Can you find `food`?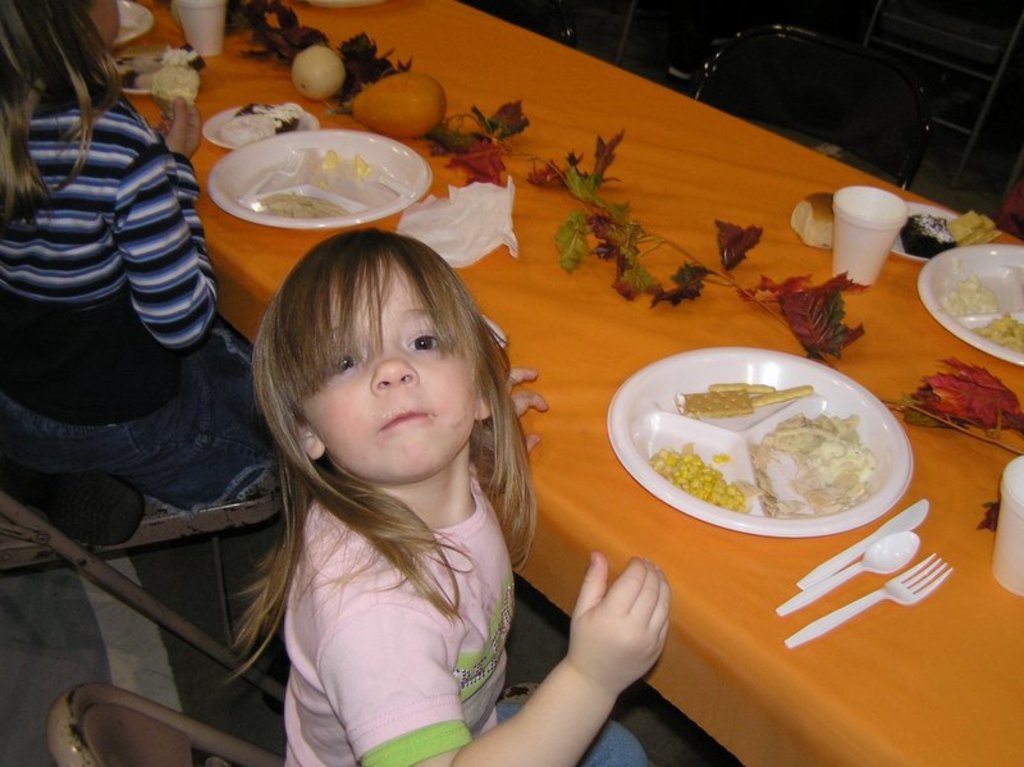
Yes, bounding box: [111,20,138,40].
